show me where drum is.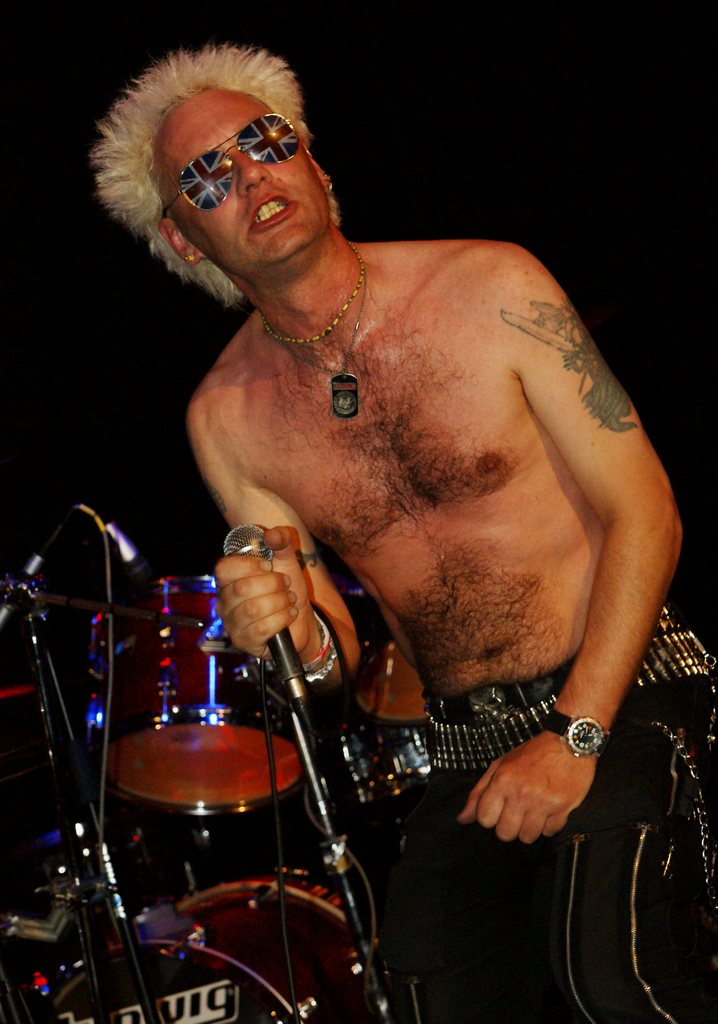
drum is at crop(50, 875, 374, 1023).
